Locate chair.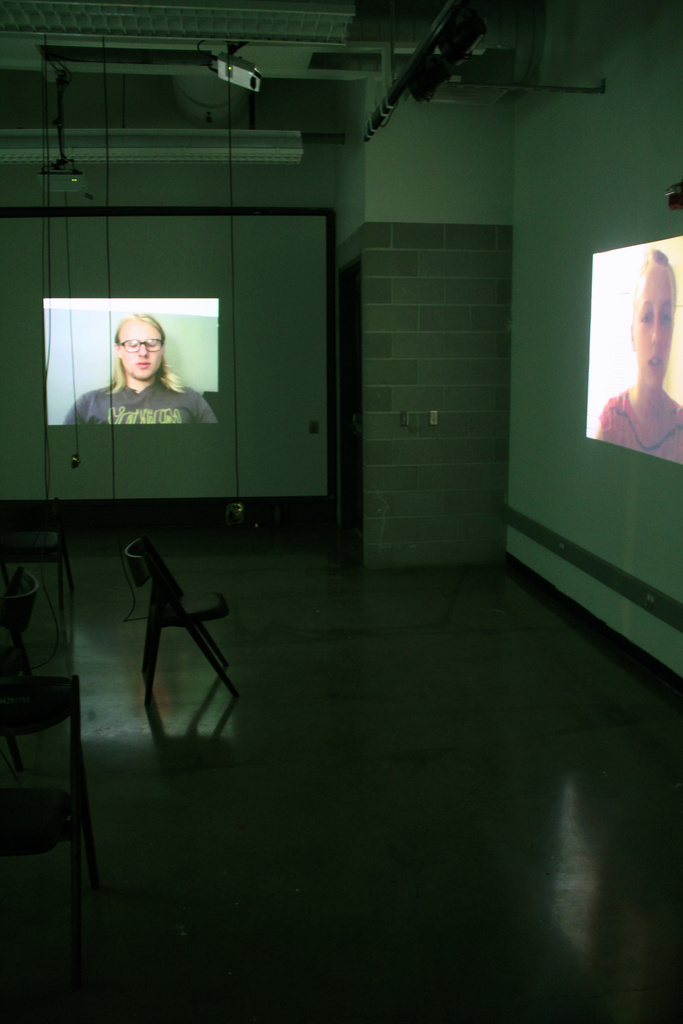
Bounding box: (left=121, top=535, right=242, bottom=697).
